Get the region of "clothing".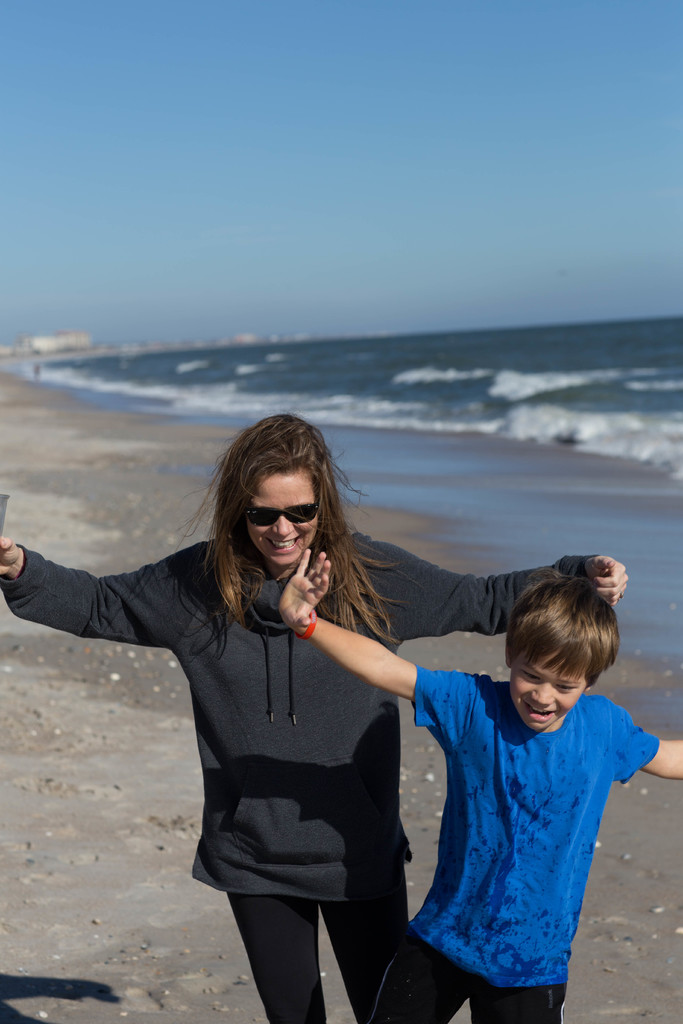
rect(356, 653, 652, 988).
